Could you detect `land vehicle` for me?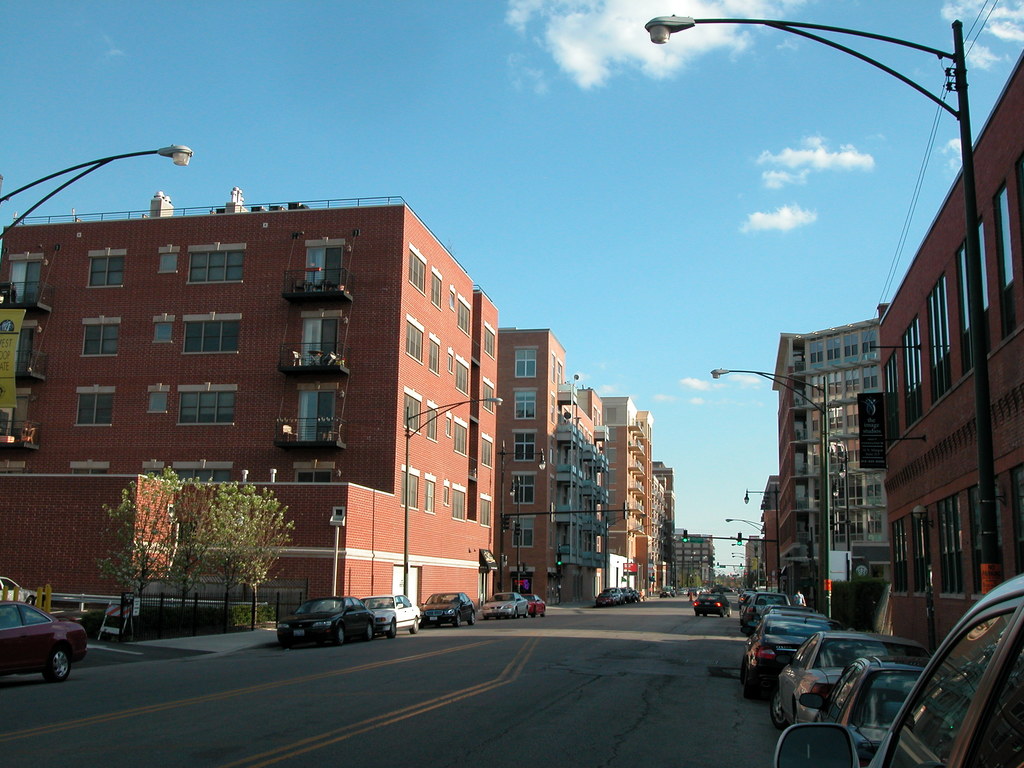
Detection result: x1=0 y1=599 x2=89 y2=682.
